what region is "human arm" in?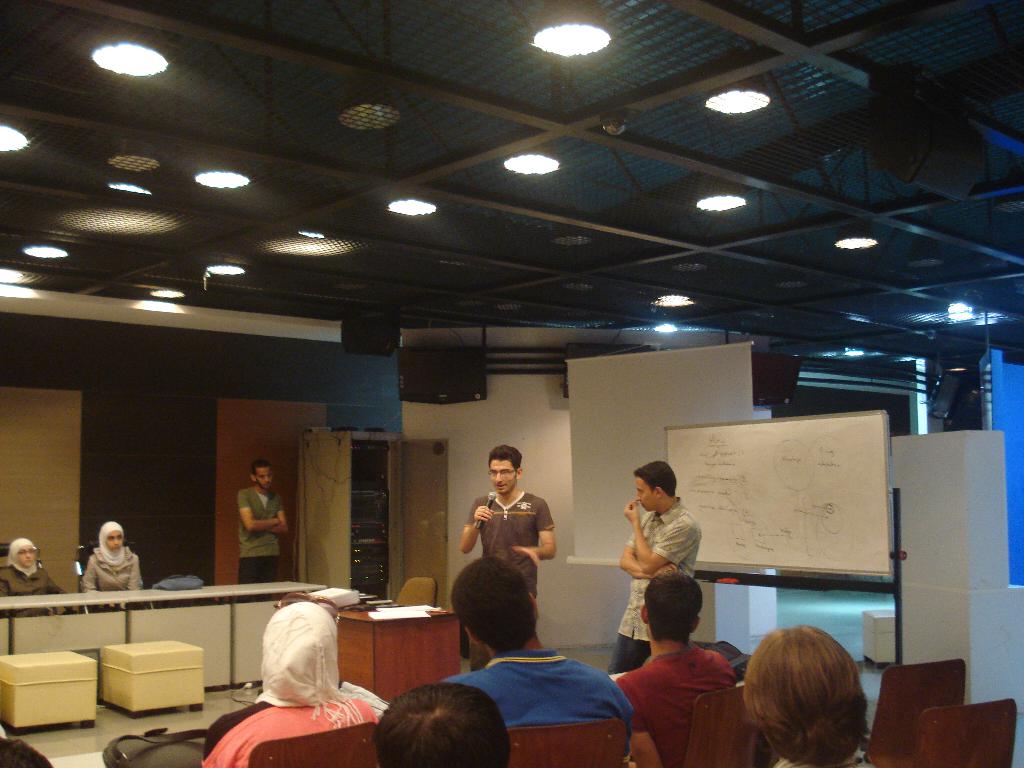
region(239, 488, 283, 536).
